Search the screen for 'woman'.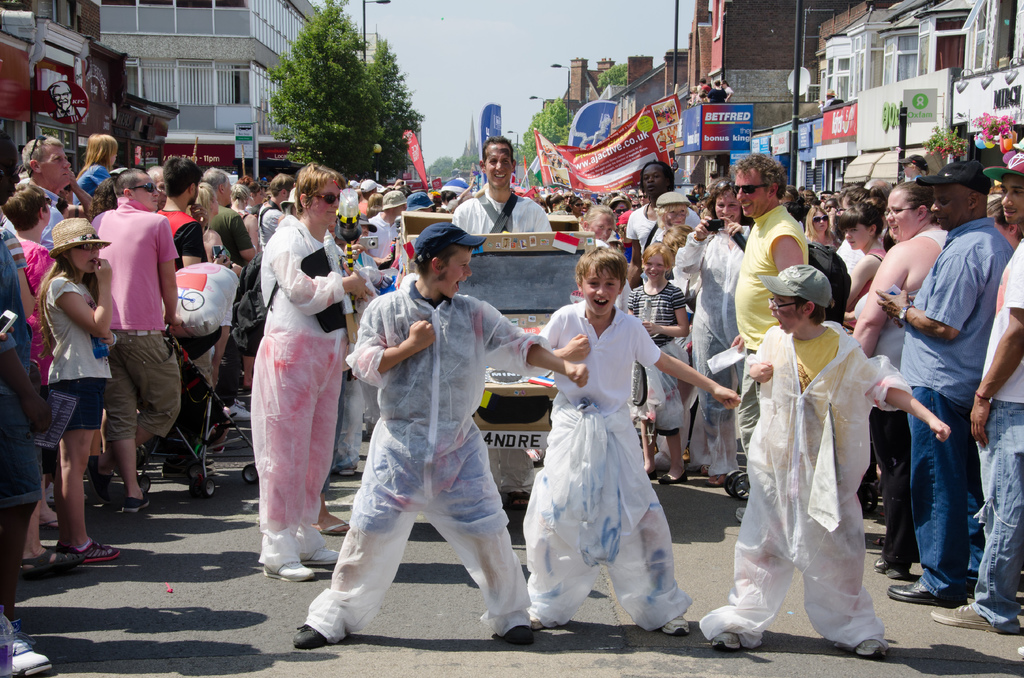
Found at [404, 191, 433, 218].
